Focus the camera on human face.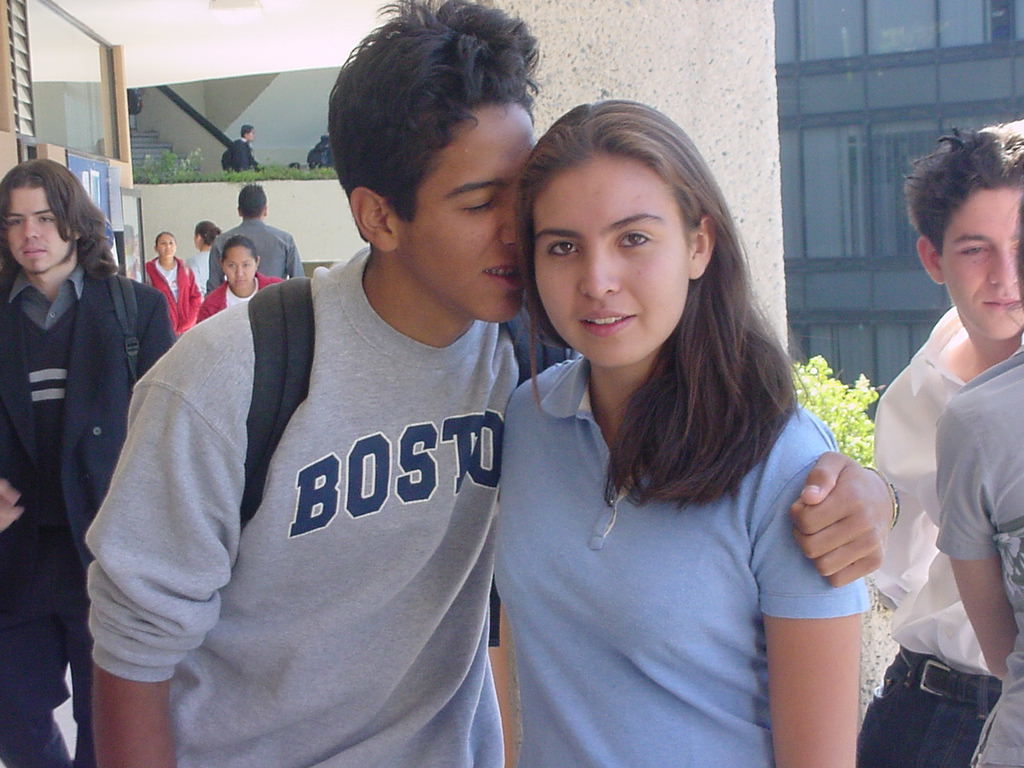
Focus region: (x1=530, y1=156, x2=692, y2=369).
